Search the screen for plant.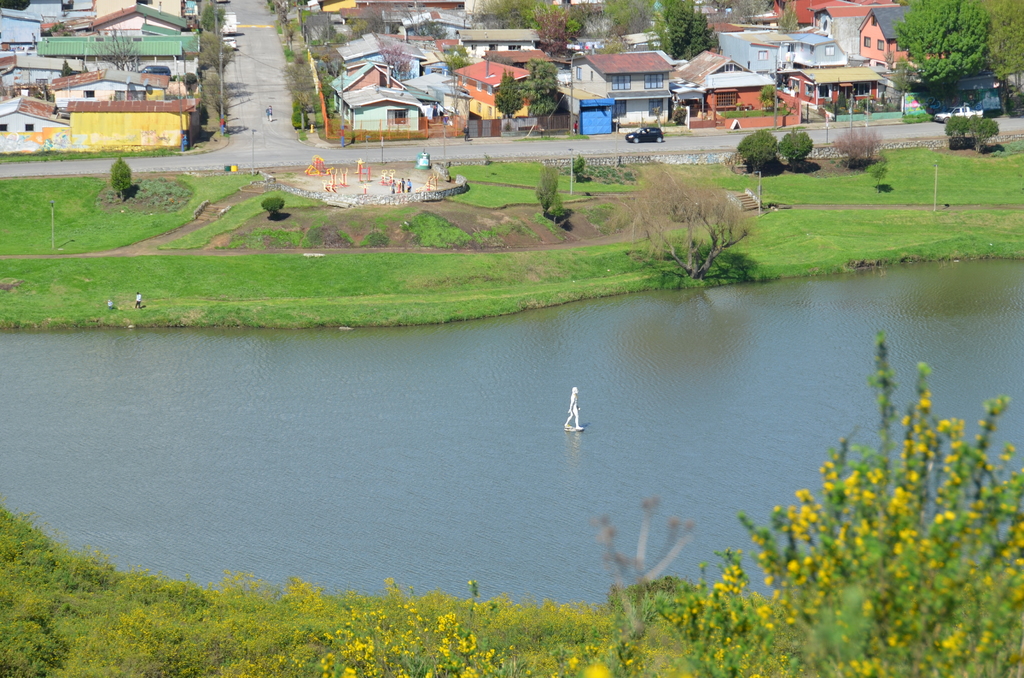
Found at bbox(260, 195, 286, 219).
